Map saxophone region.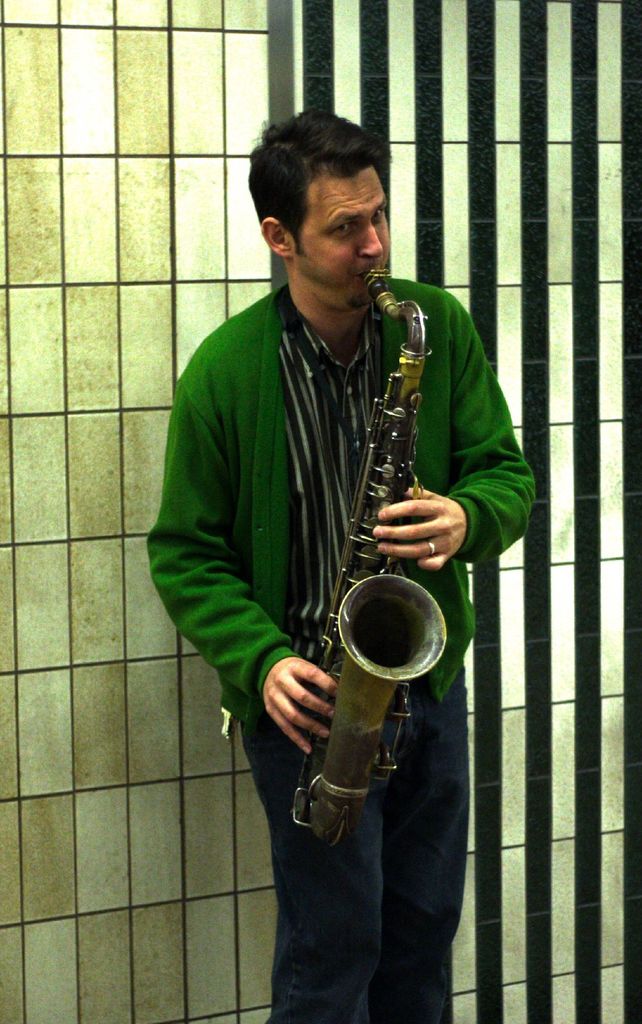
Mapped to left=276, top=262, right=454, bottom=855.
